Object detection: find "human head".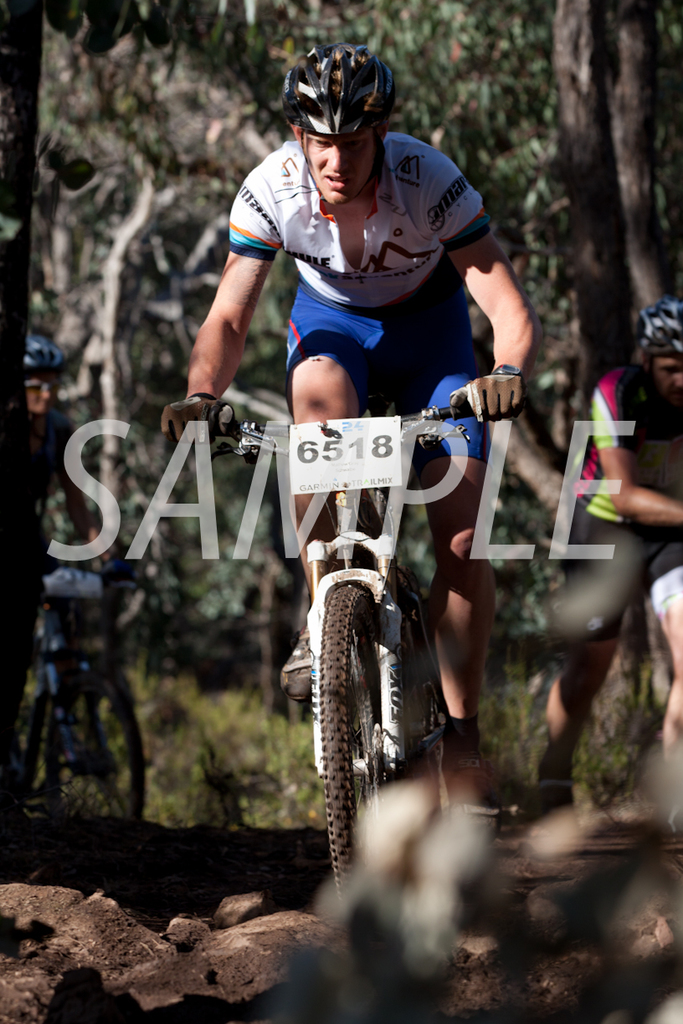
bbox=[20, 335, 66, 420].
